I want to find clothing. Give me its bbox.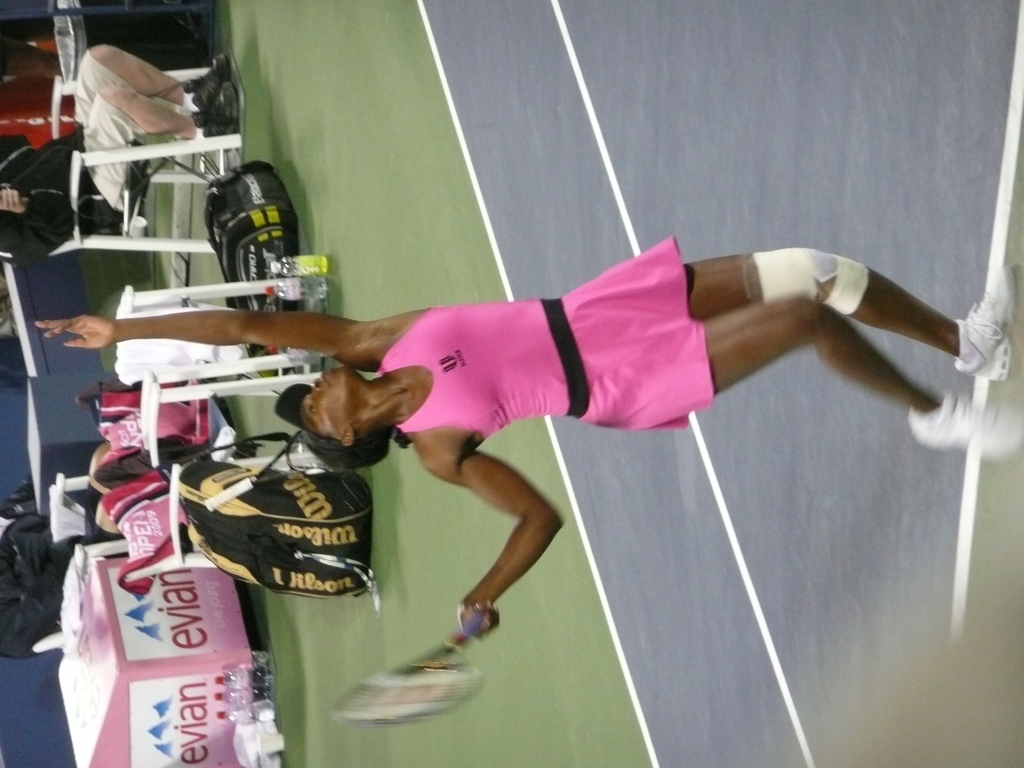
<bbox>364, 230, 718, 448</bbox>.
